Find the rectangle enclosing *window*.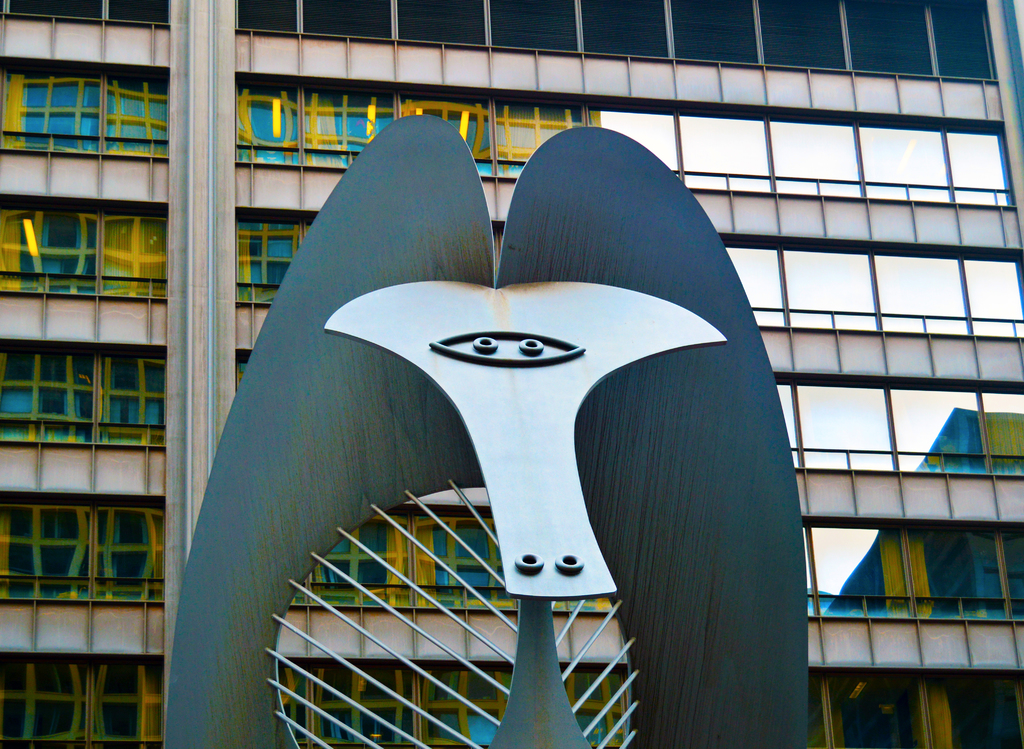
bbox=(600, 106, 1018, 199).
